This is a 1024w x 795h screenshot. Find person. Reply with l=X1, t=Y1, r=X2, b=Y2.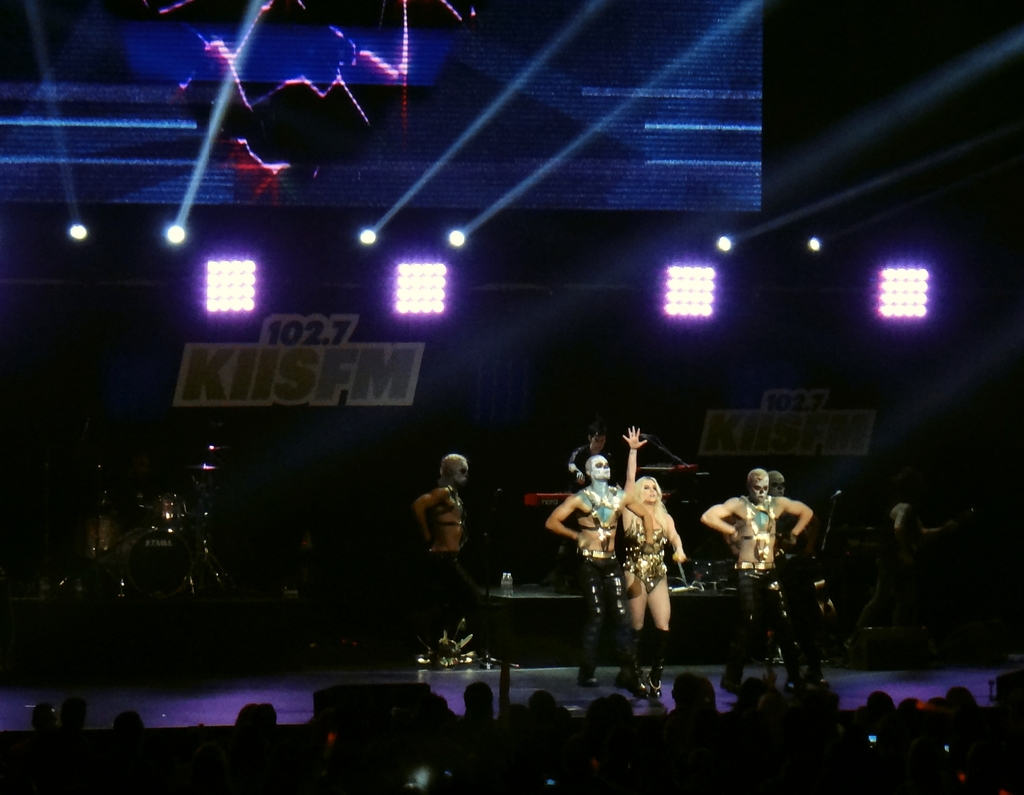
l=541, t=444, r=627, b=685.
